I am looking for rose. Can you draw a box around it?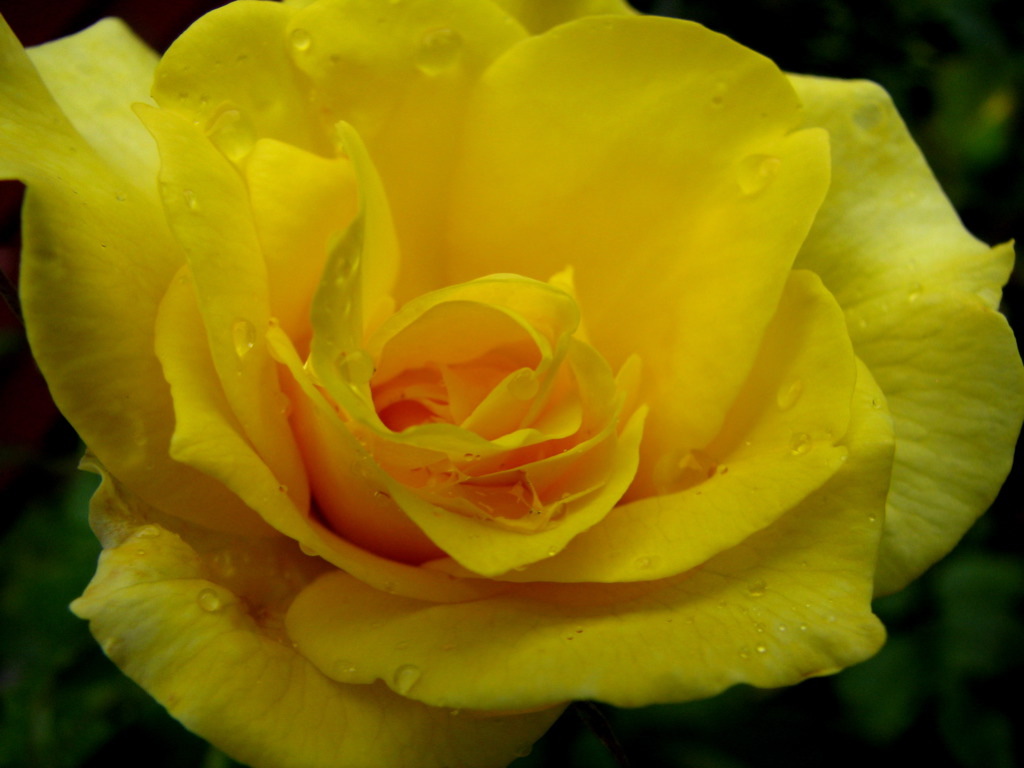
Sure, the bounding box is (left=0, top=0, right=1023, bottom=767).
